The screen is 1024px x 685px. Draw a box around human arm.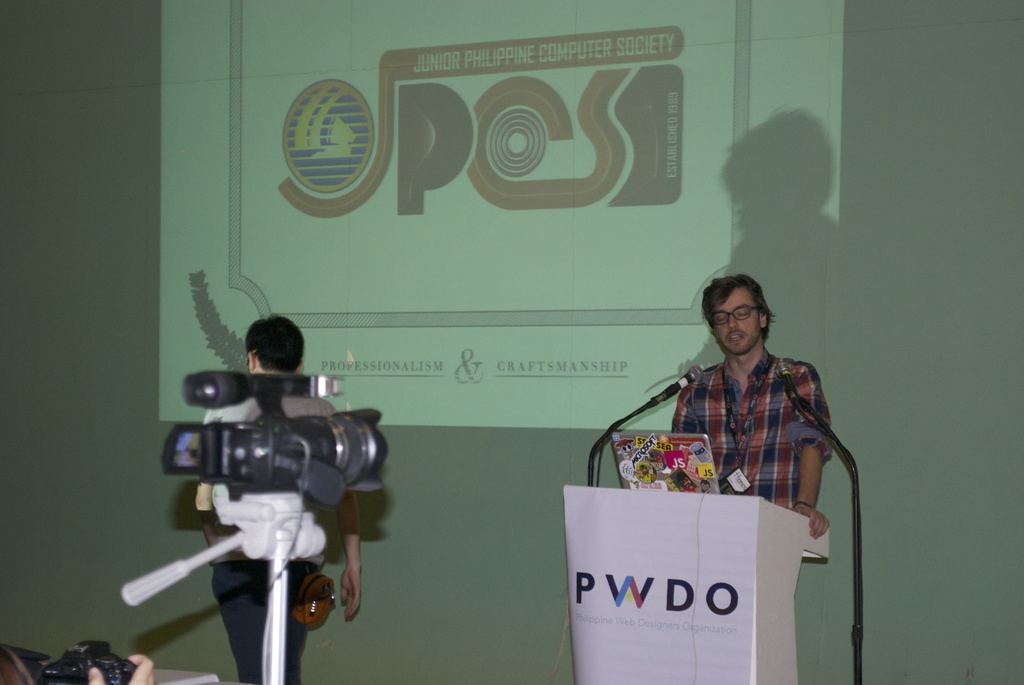
<region>671, 382, 707, 437</region>.
